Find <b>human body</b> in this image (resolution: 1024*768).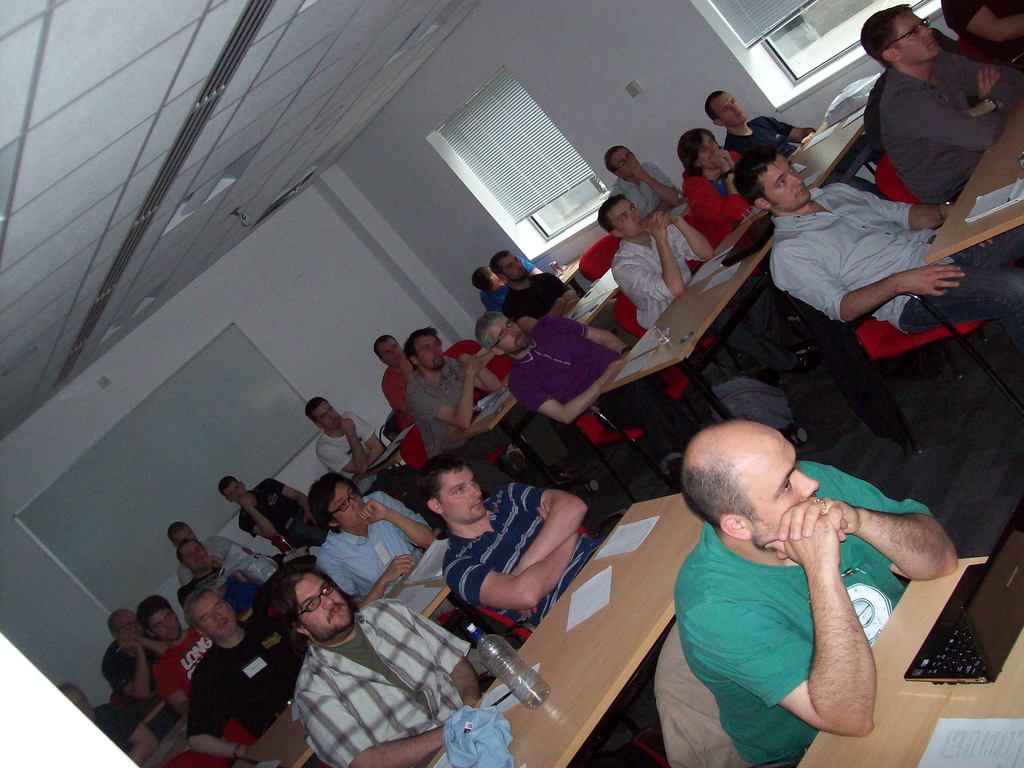
pyautogui.locateOnScreen(482, 287, 506, 315).
